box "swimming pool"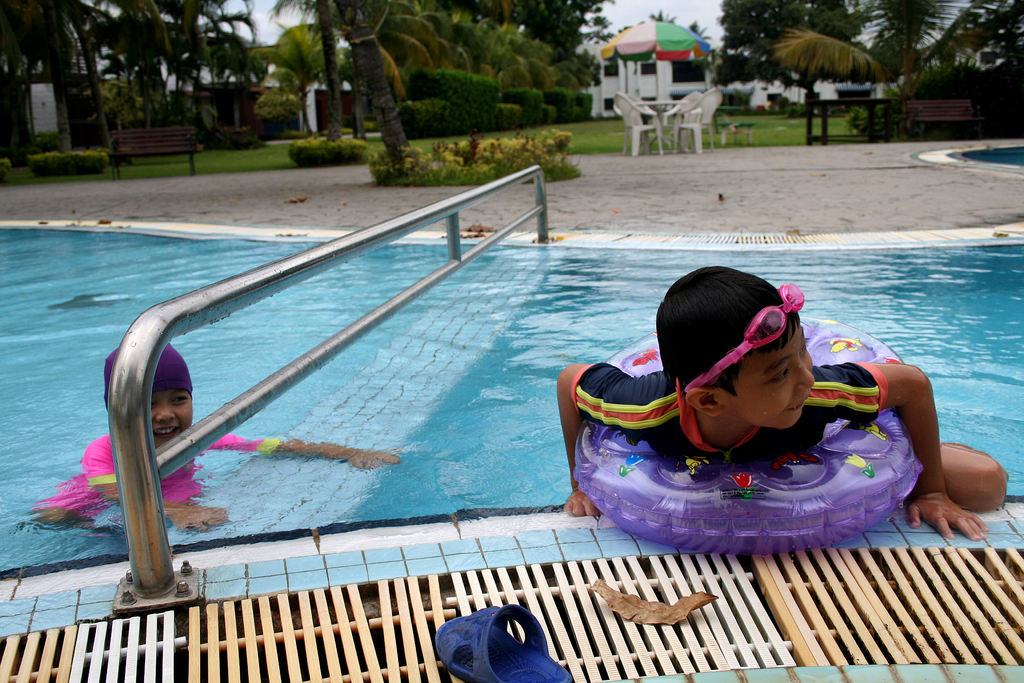
box=[0, 218, 1023, 580]
